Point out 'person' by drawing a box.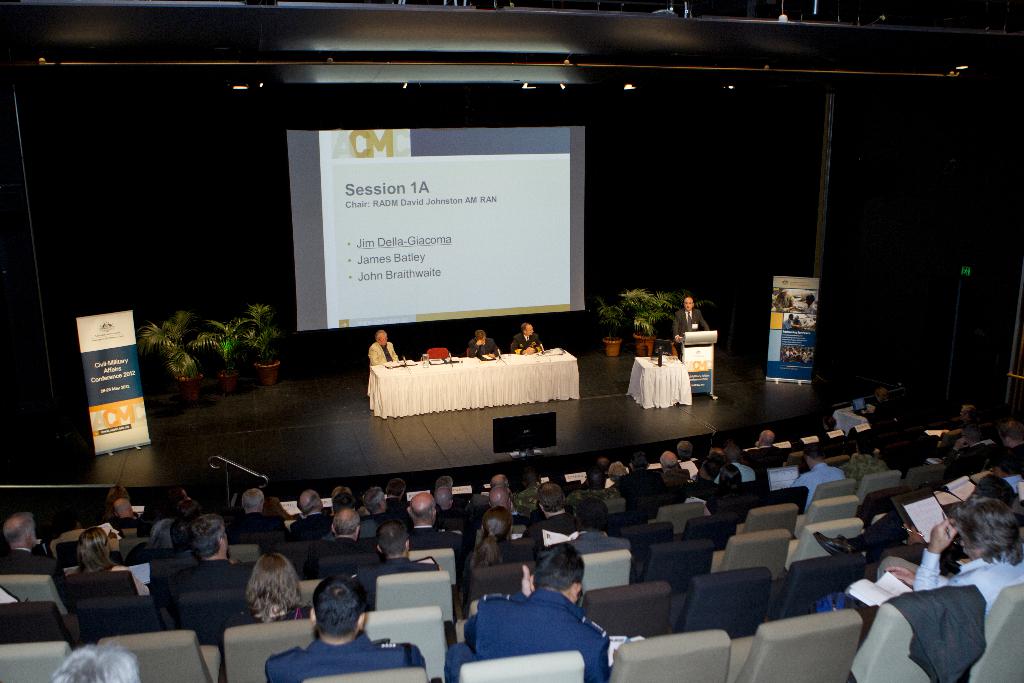
Rect(799, 292, 815, 315).
